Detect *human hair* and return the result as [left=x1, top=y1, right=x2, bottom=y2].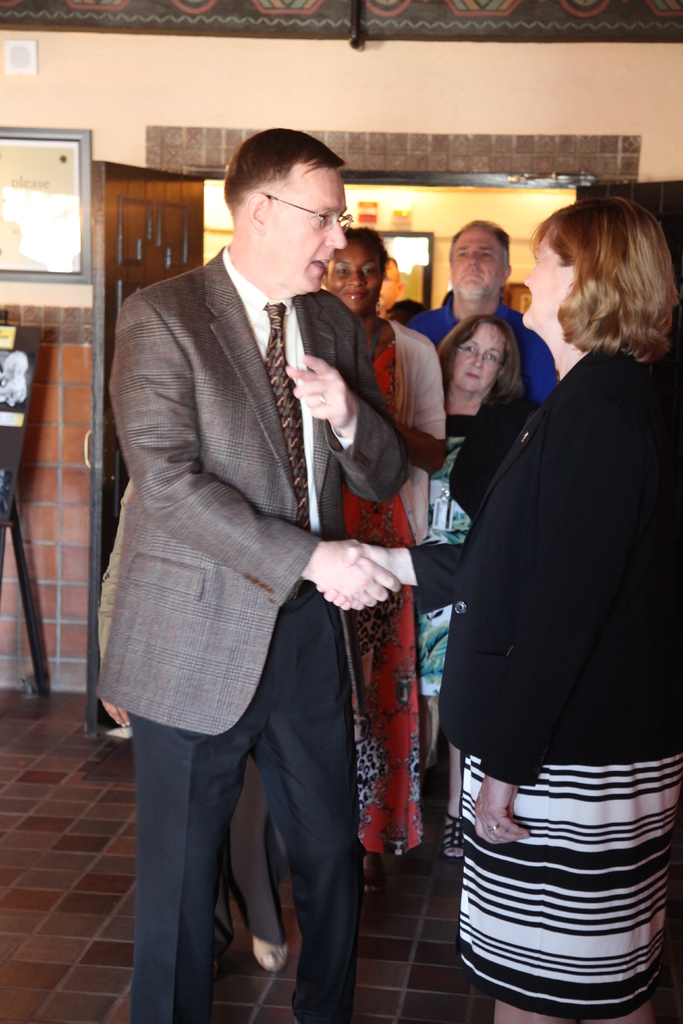
[left=525, top=198, right=679, bottom=371].
